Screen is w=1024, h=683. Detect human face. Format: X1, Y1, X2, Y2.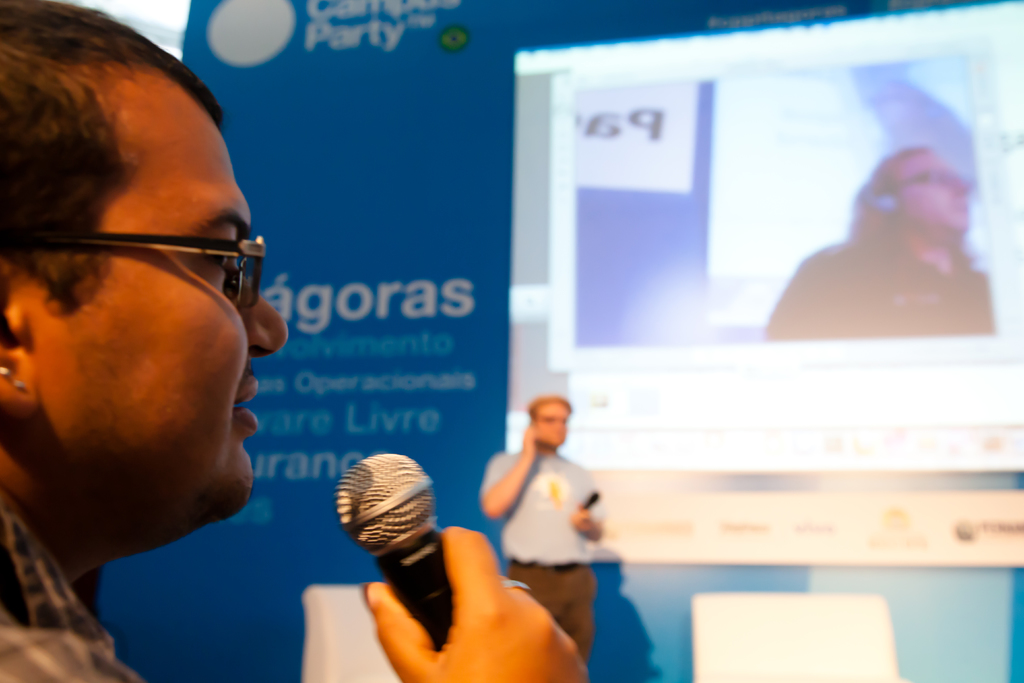
899, 154, 973, 230.
